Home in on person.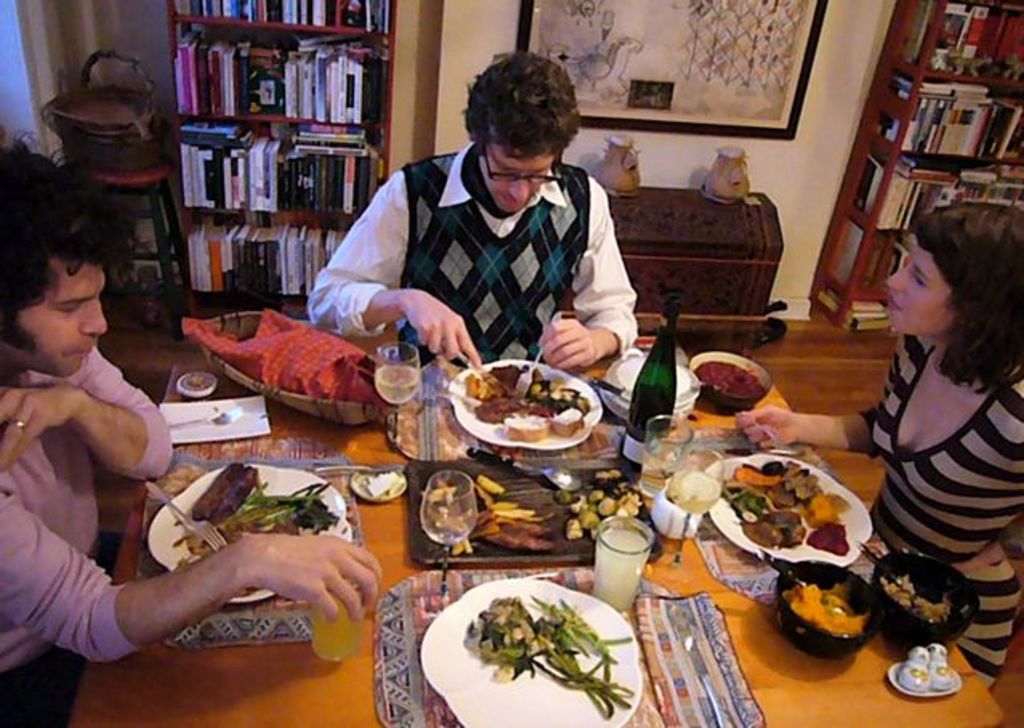
Homed in at pyautogui.locateOnScreen(0, 133, 381, 722).
